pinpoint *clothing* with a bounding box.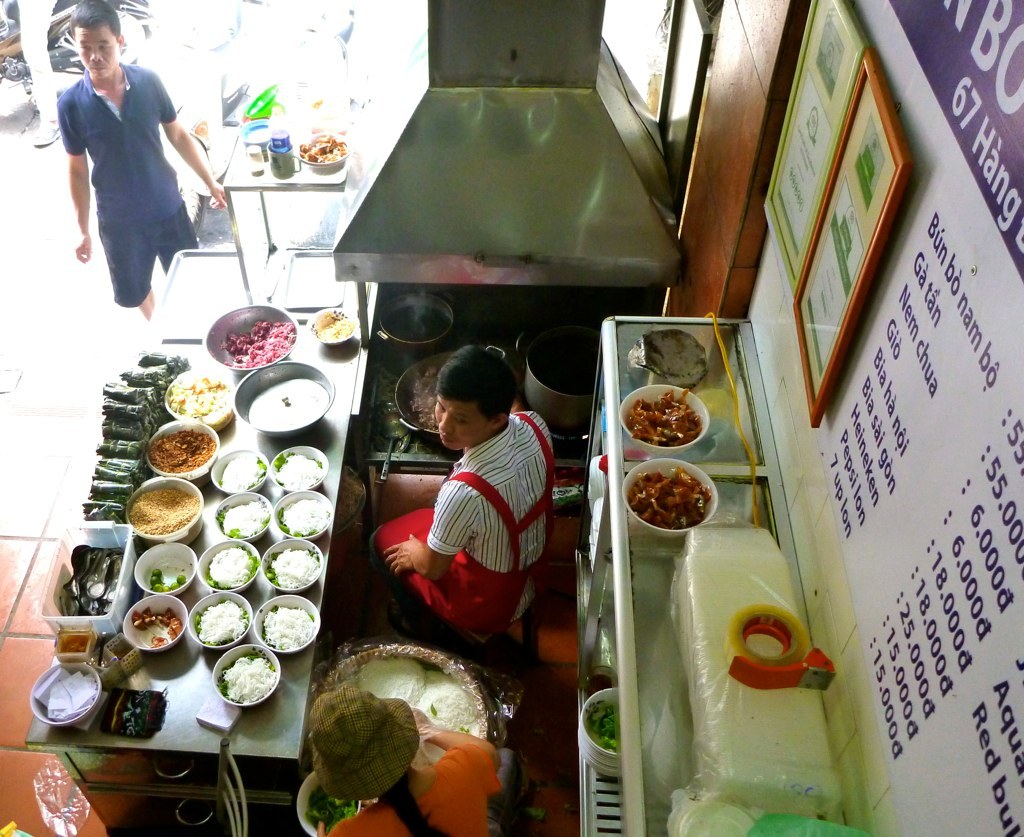
bbox=(396, 391, 557, 666).
